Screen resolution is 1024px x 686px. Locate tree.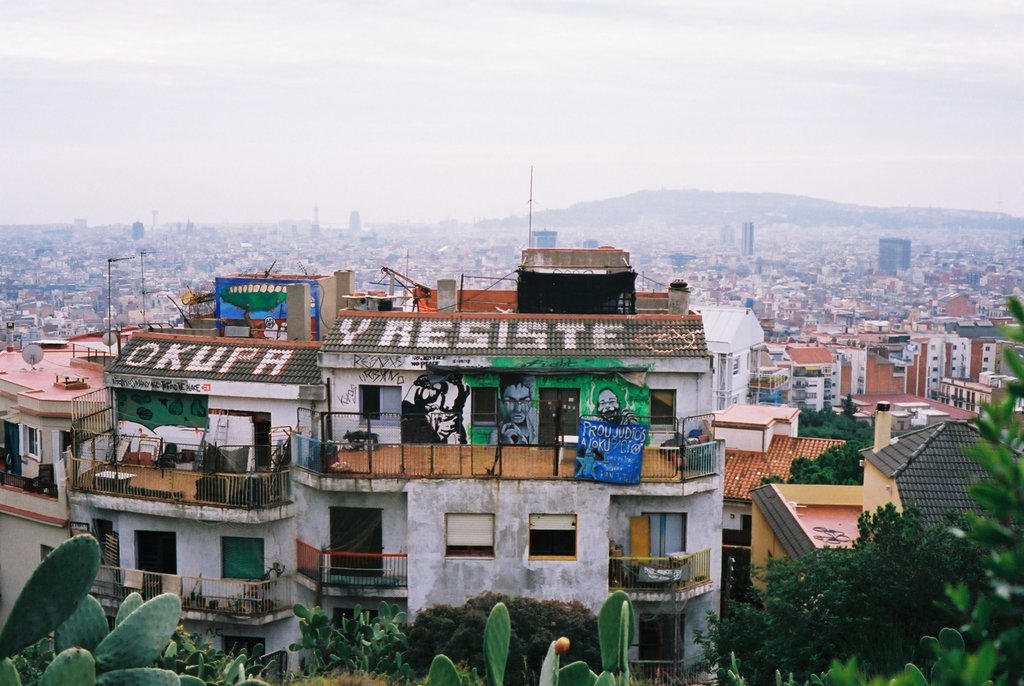
<box>287,596,422,685</box>.
